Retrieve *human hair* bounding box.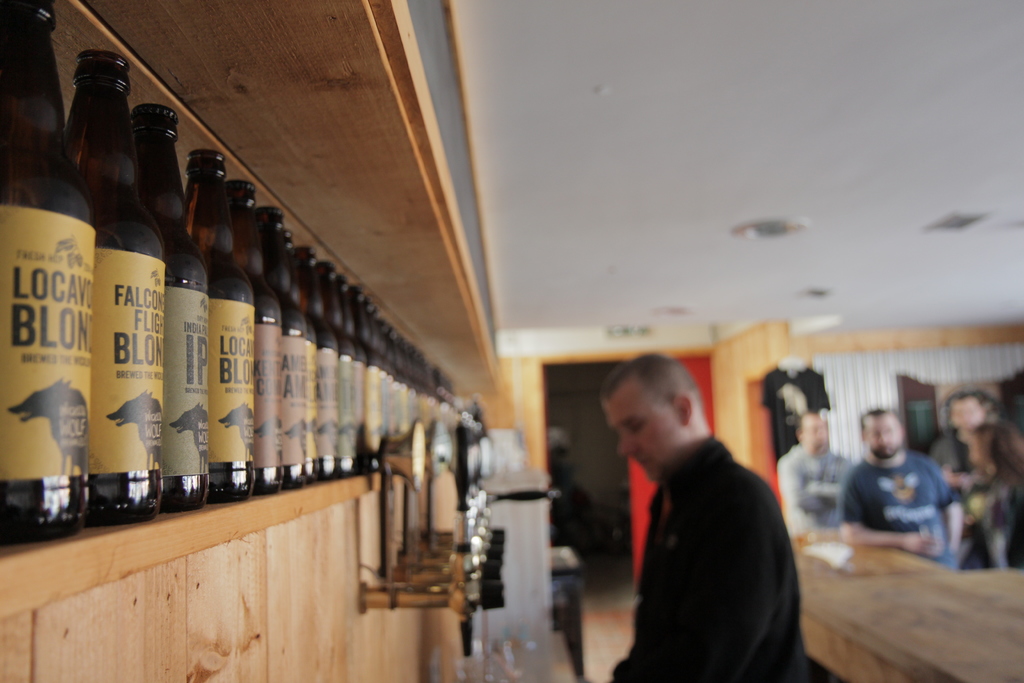
Bounding box: (x1=973, y1=425, x2=1023, y2=481).
